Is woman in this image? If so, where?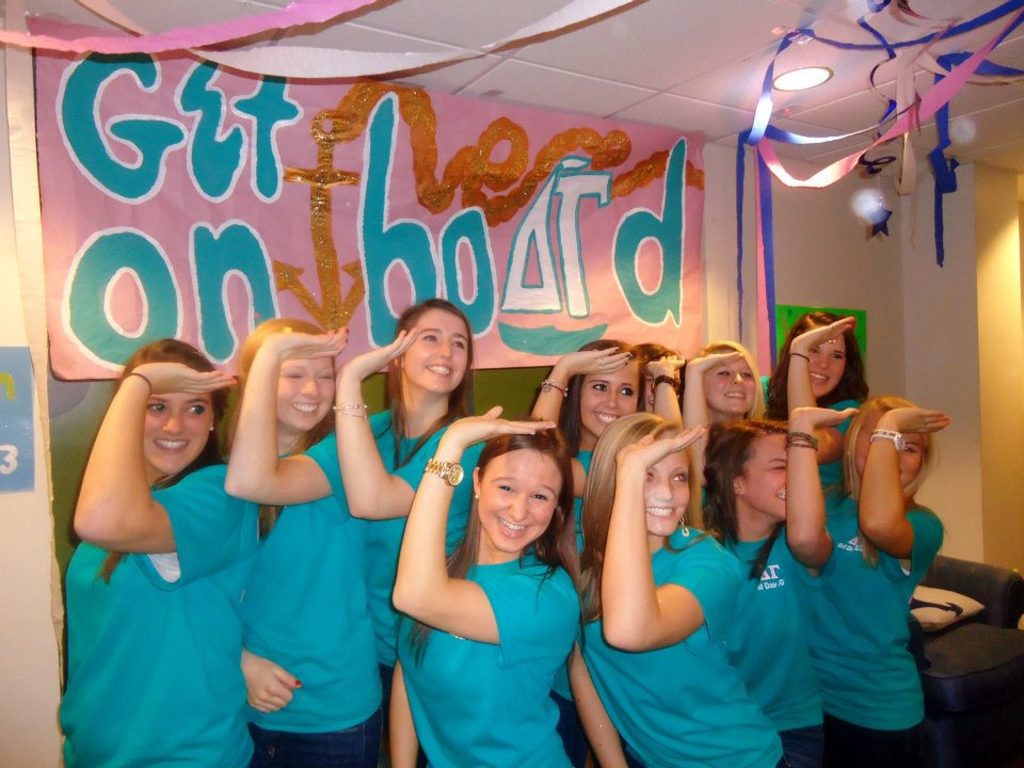
Yes, at <region>226, 319, 385, 767</region>.
